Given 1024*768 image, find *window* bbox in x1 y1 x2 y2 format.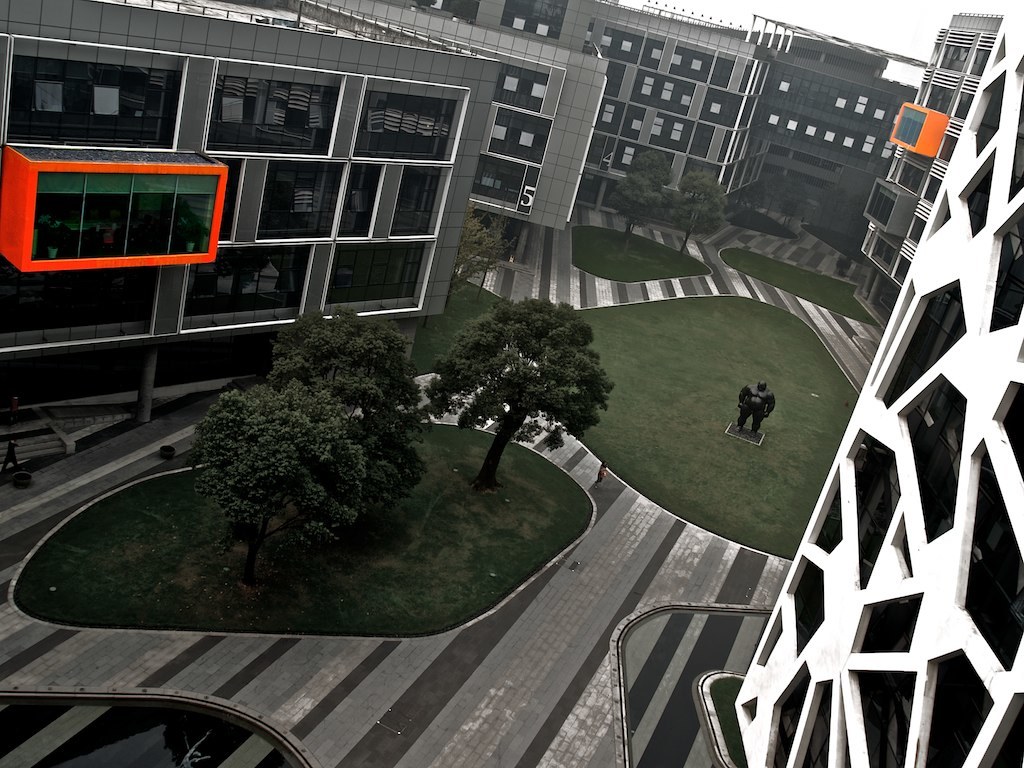
322 242 430 316.
